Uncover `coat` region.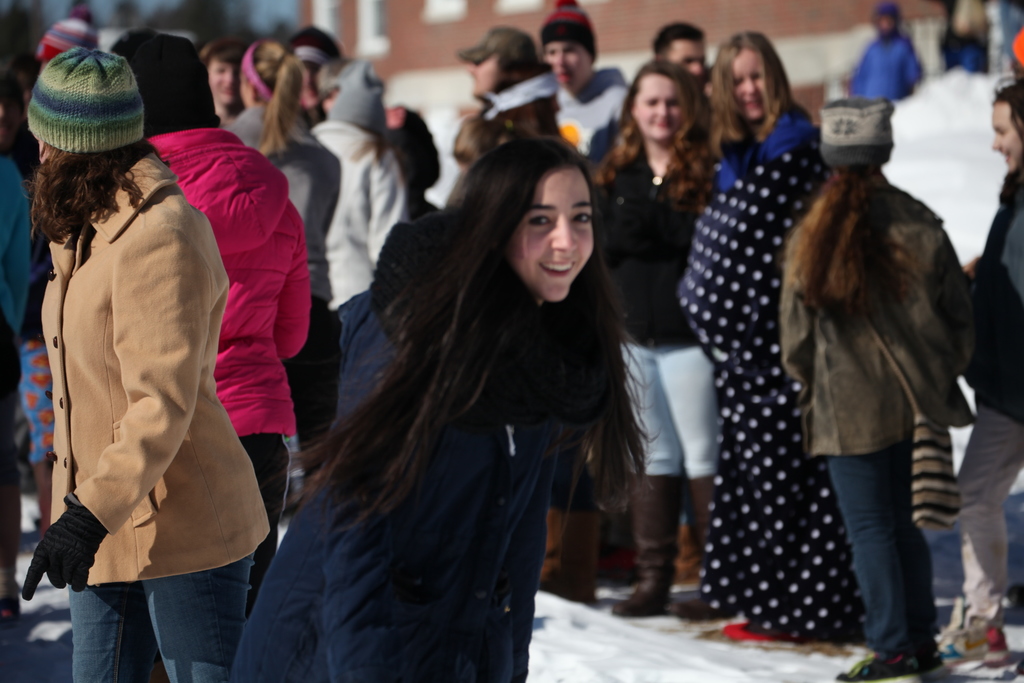
Uncovered: x1=598 y1=134 x2=719 y2=349.
